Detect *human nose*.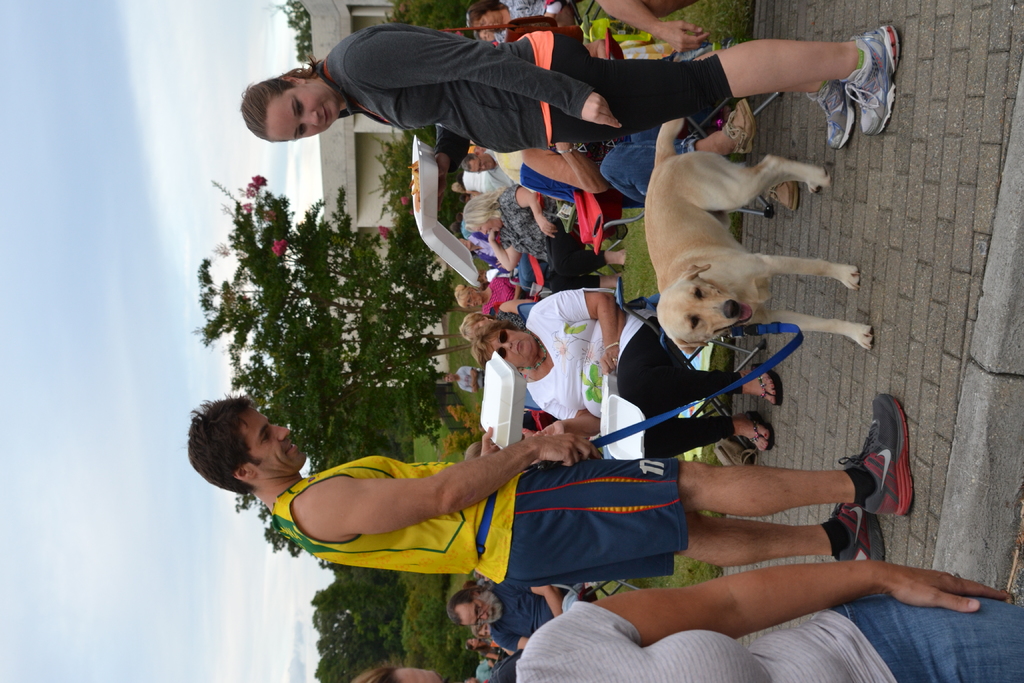
Detected at [left=466, top=297, right=474, bottom=307].
